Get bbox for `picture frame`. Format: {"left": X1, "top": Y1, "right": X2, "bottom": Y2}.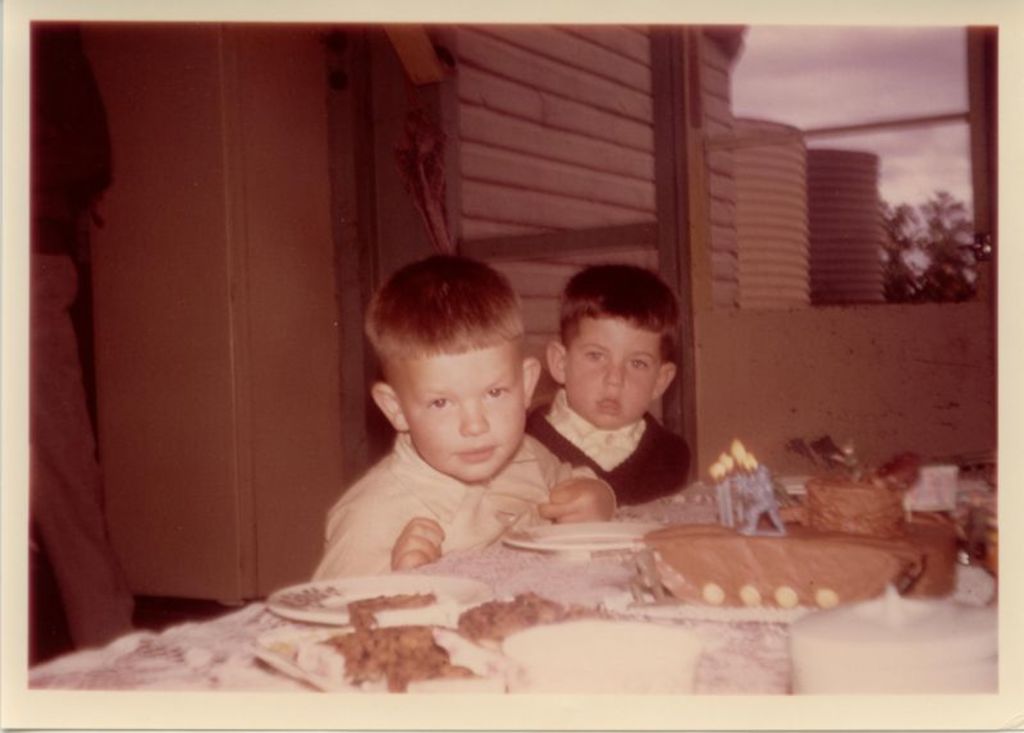
{"left": 0, "top": 0, "right": 1023, "bottom": 727}.
